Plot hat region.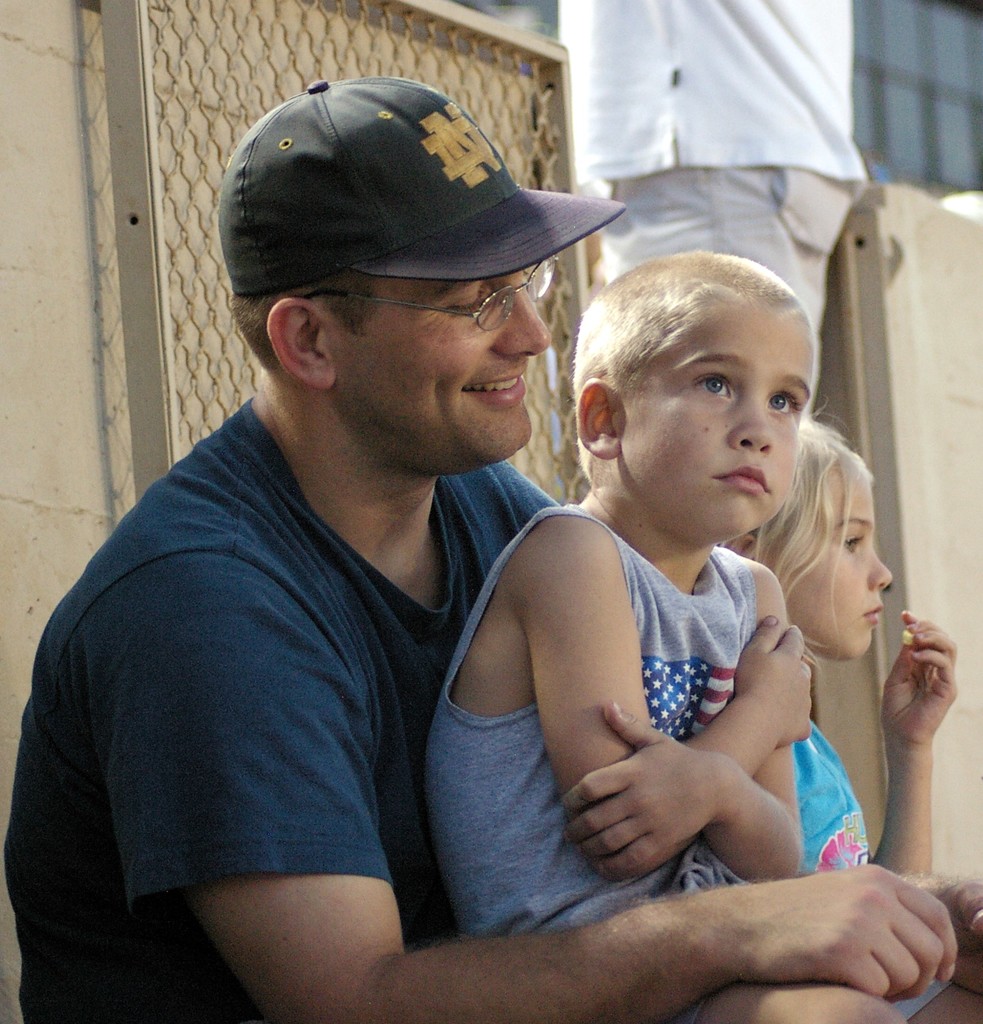
Plotted at {"x1": 216, "y1": 77, "x2": 625, "y2": 294}.
